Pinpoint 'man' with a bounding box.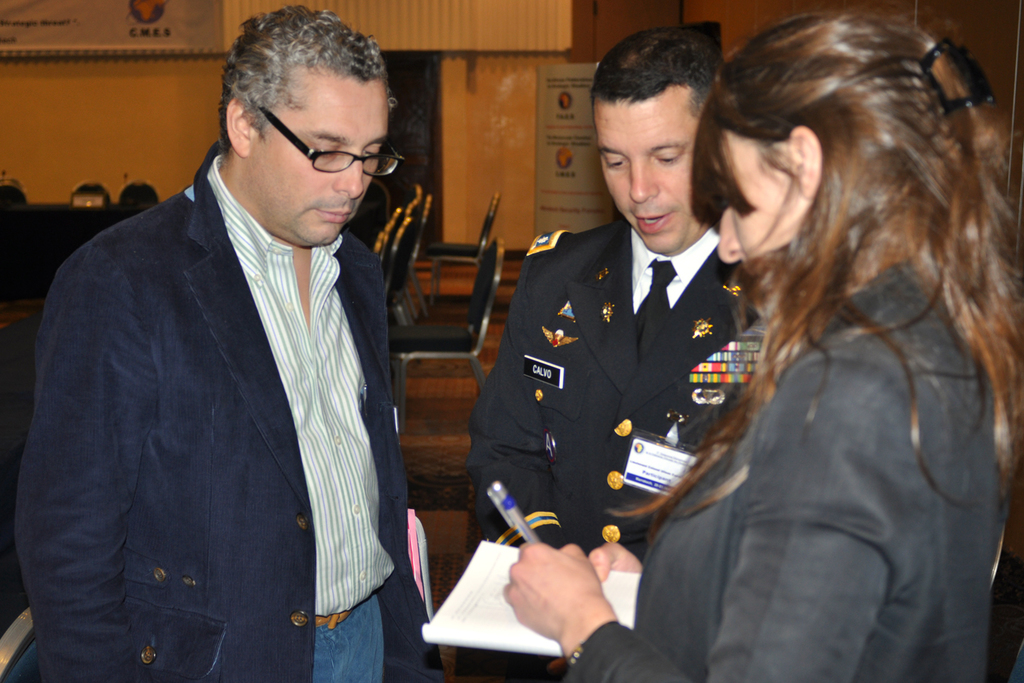
select_region(472, 24, 767, 682).
